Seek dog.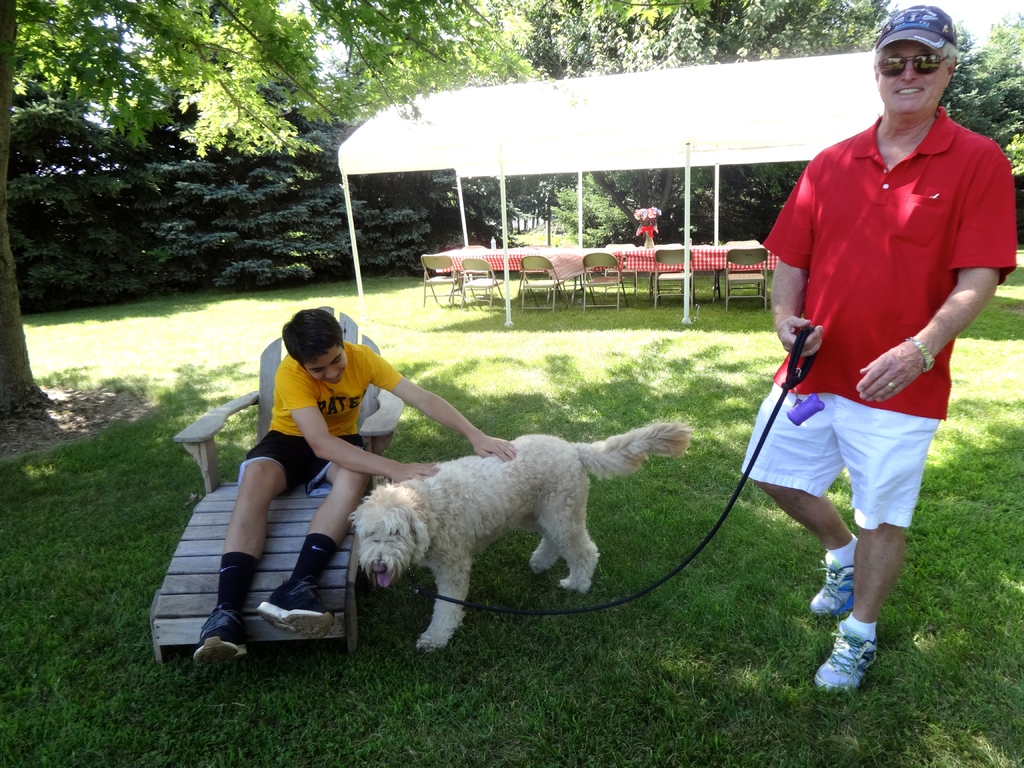
bbox=(342, 419, 697, 657).
